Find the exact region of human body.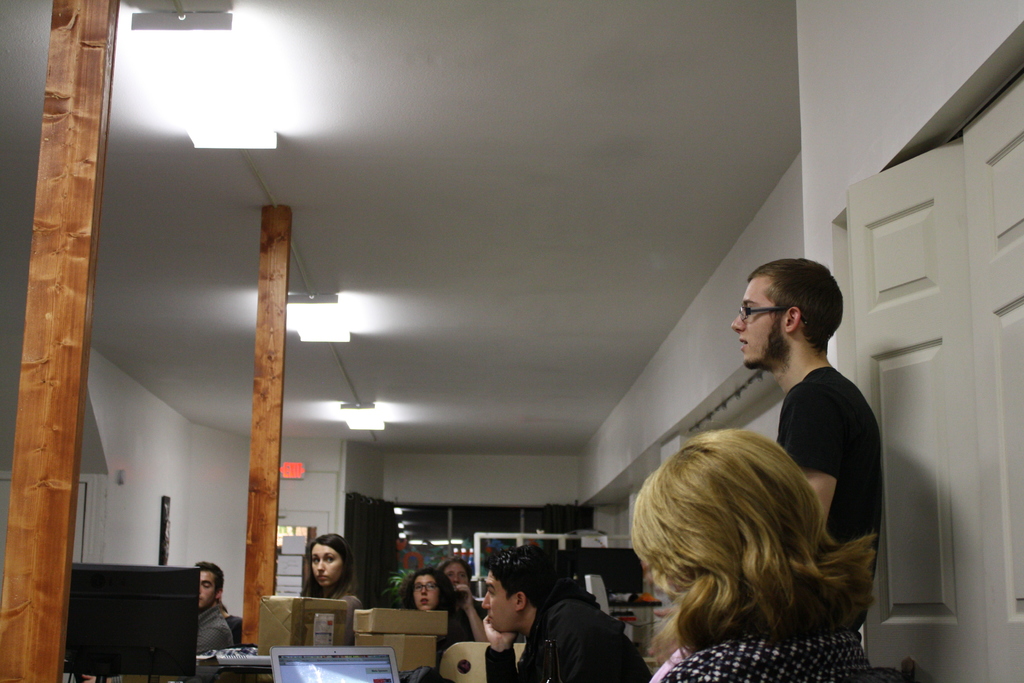
Exact region: BBox(196, 606, 240, 652).
